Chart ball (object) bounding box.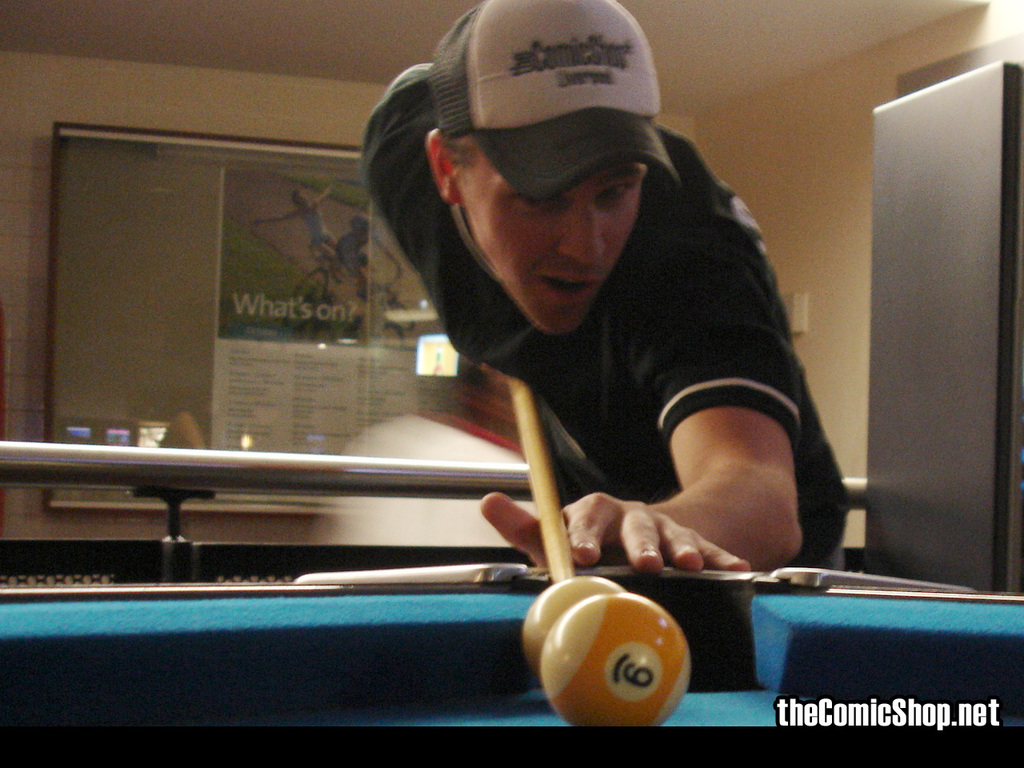
Charted: (x1=524, y1=578, x2=620, y2=674).
